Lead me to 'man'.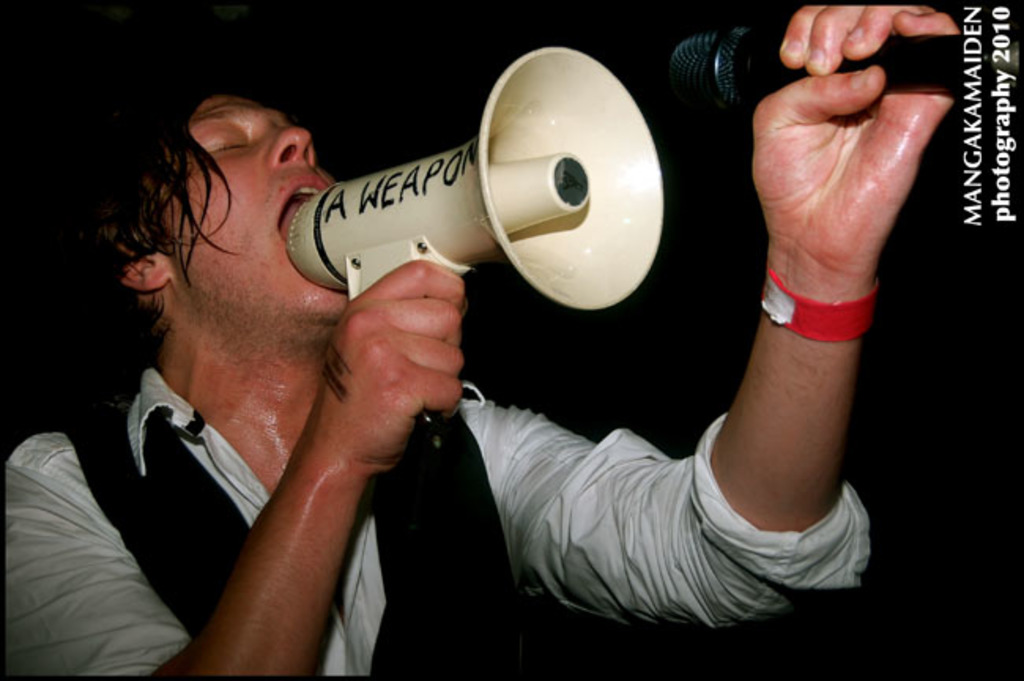
Lead to <box>169,0,947,667</box>.
